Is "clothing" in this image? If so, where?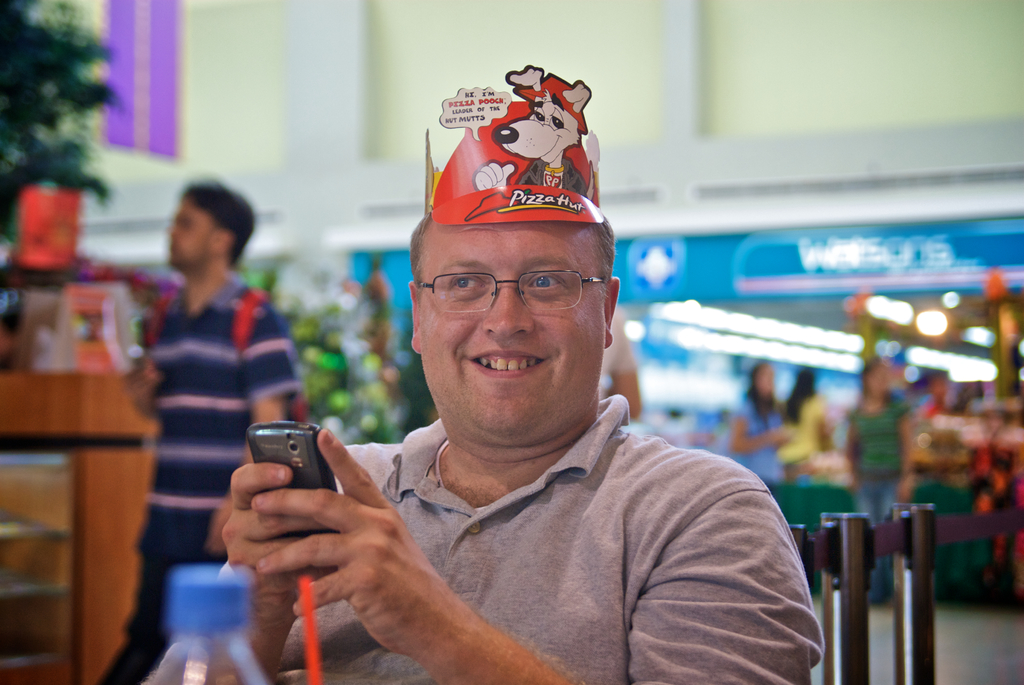
Yes, at l=95, t=278, r=303, b=684.
